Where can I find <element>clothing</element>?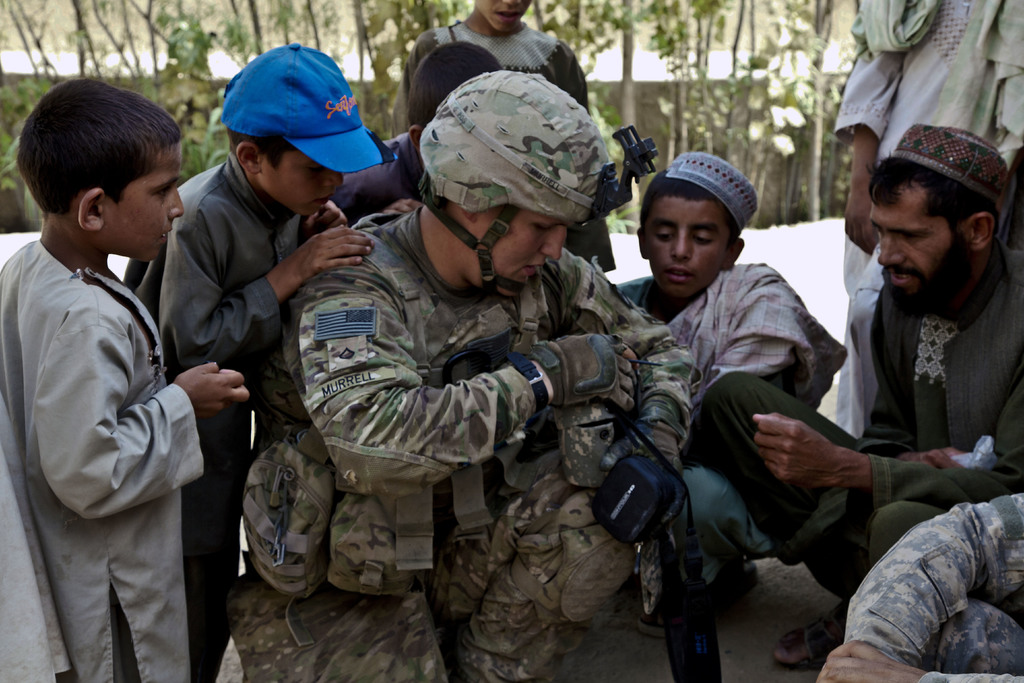
You can find it at l=617, t=243, r=853, b=596.
